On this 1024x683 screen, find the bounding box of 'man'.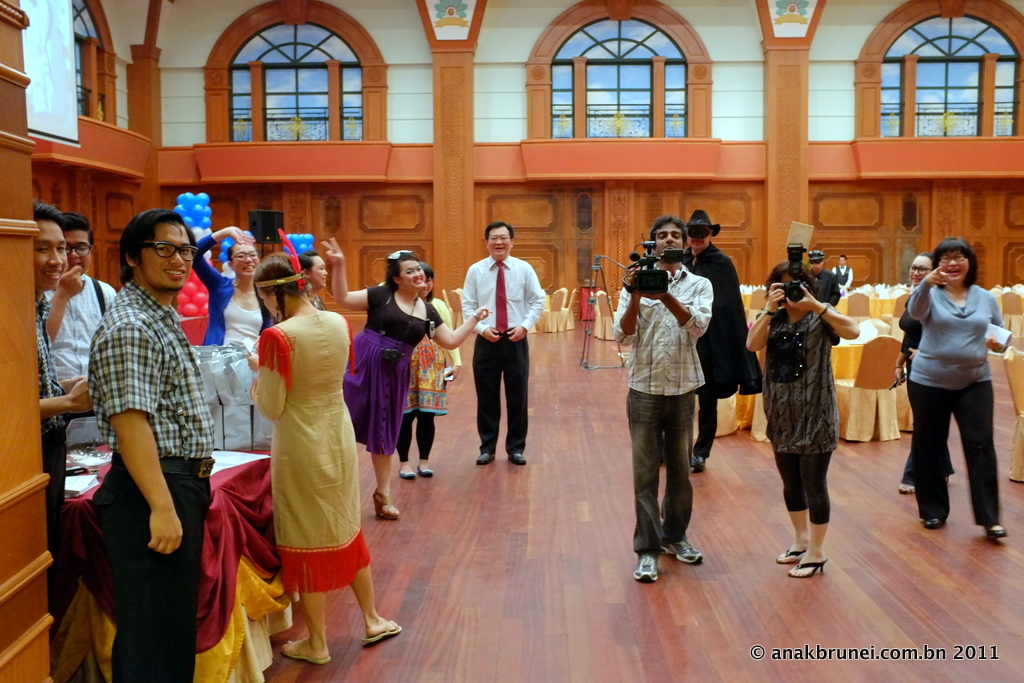
Bounding box: x1=680 y1=207 x2=770 y2=476.
